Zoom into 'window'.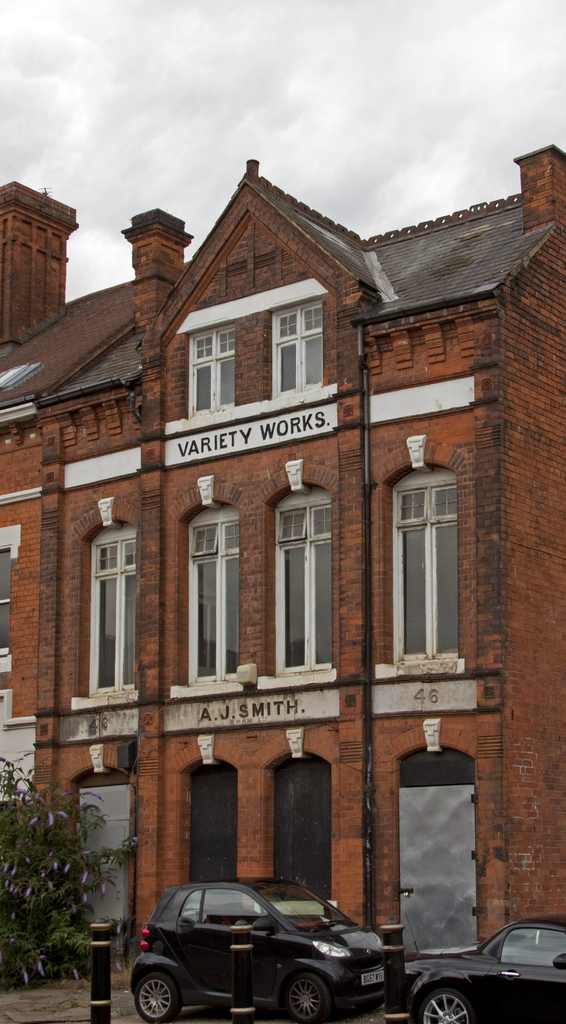
Zoom target: 389 425 478 686.
